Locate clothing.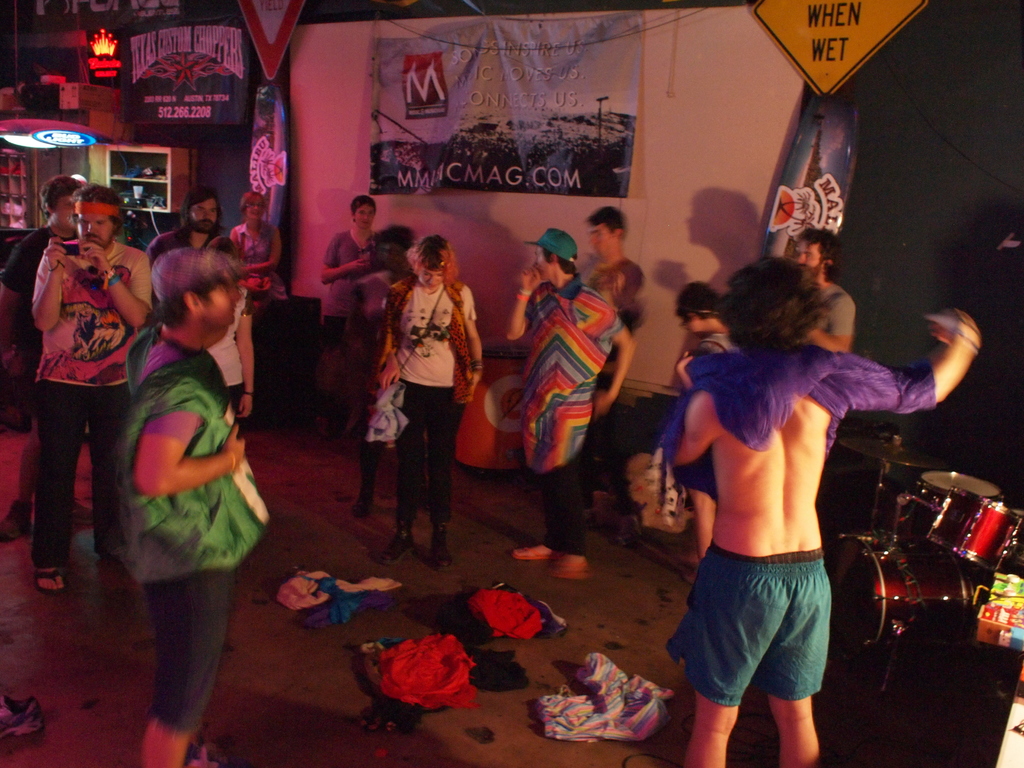
Bounding box: 153:220:246:260.
